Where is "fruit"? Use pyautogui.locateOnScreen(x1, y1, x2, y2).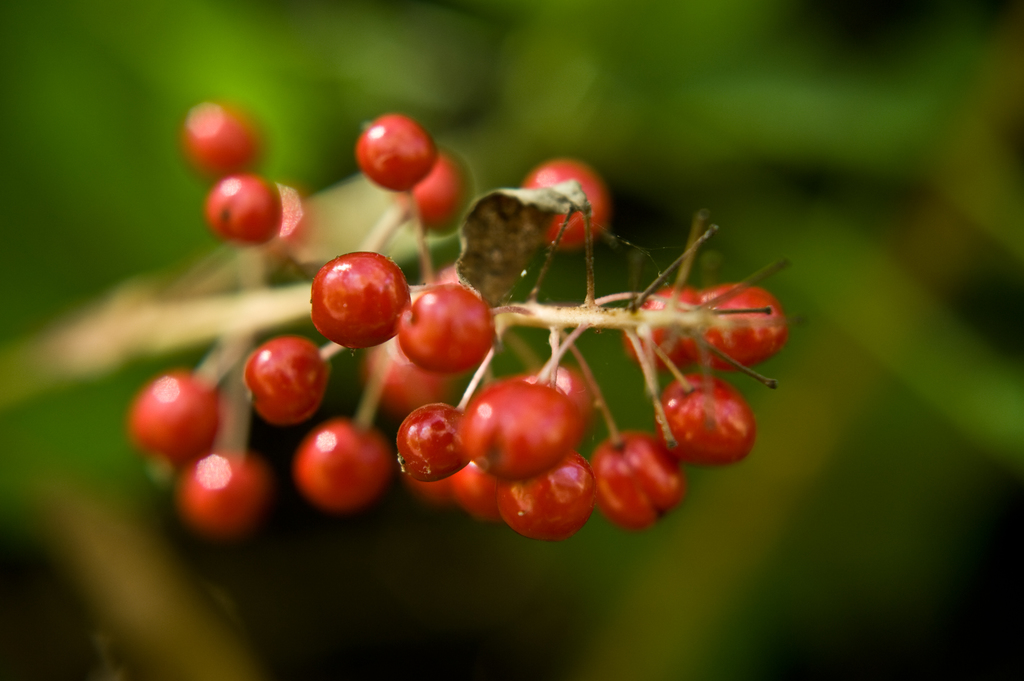
pyautogui.locateOnScreen(186, 100, 262, 177).
